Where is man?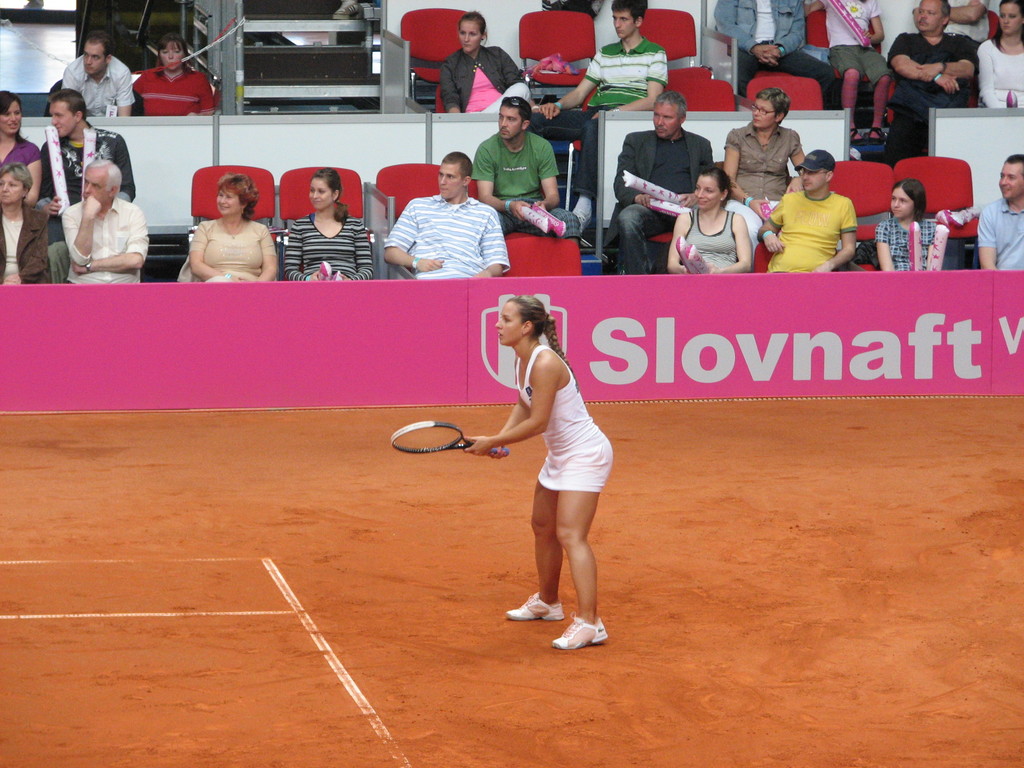
[611, 89, 717, 273].
